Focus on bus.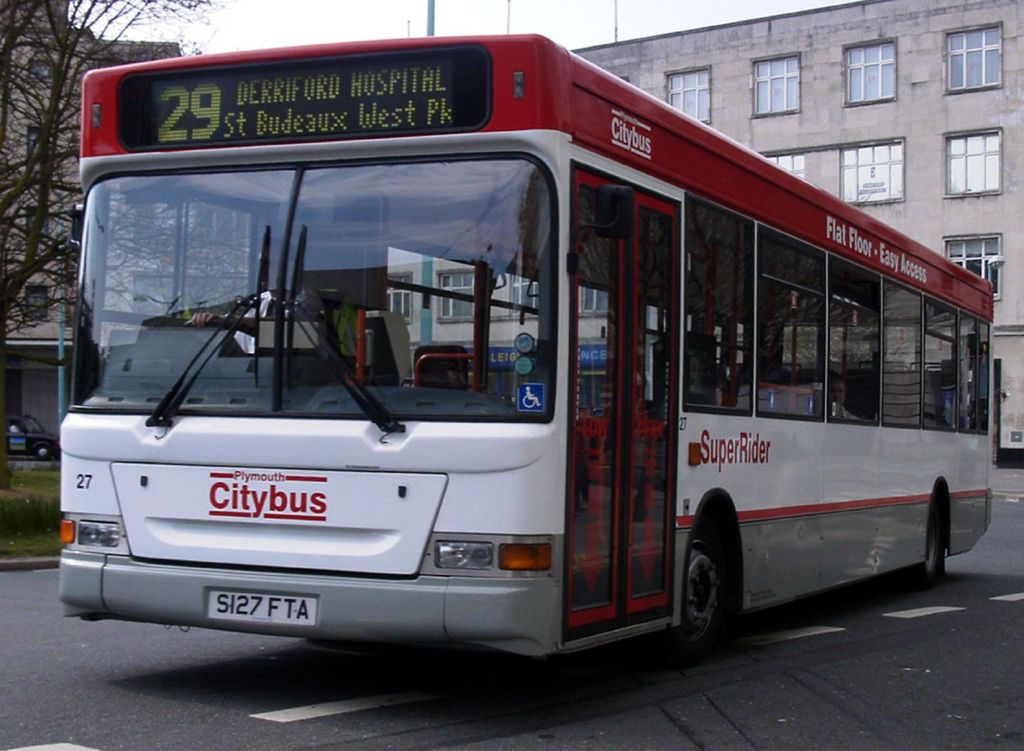
Focused at (left=59, top=32, right=993, bottom=667).
